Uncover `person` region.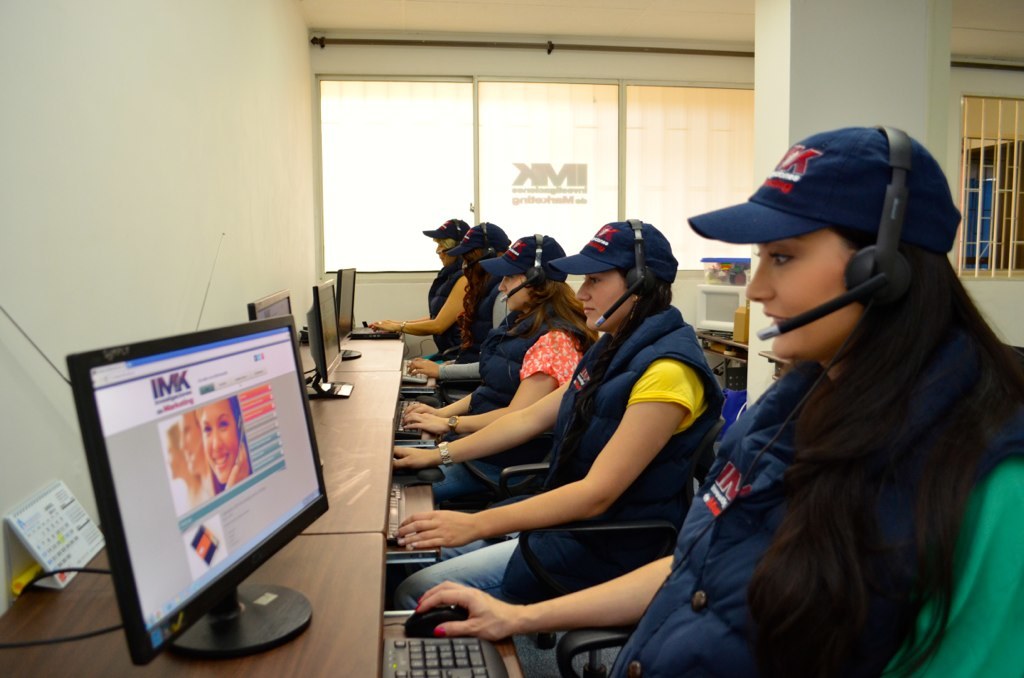
Uncovered: <box>194,394,253,495</box>.
